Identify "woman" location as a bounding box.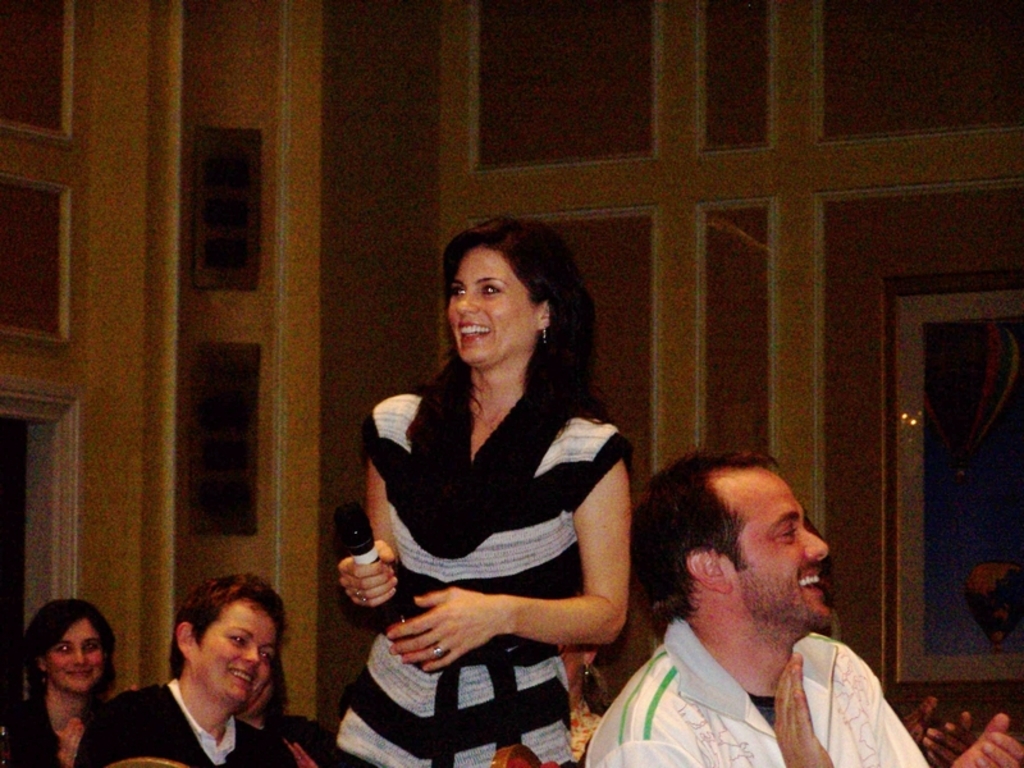
(0,602,118,767).
